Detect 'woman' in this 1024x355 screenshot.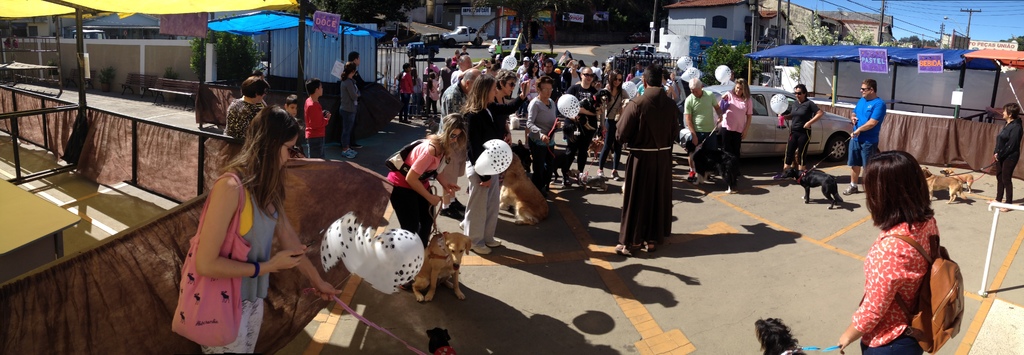
Detection: pyautogui.locateOnScreen(991, 105, 1023, 214).
